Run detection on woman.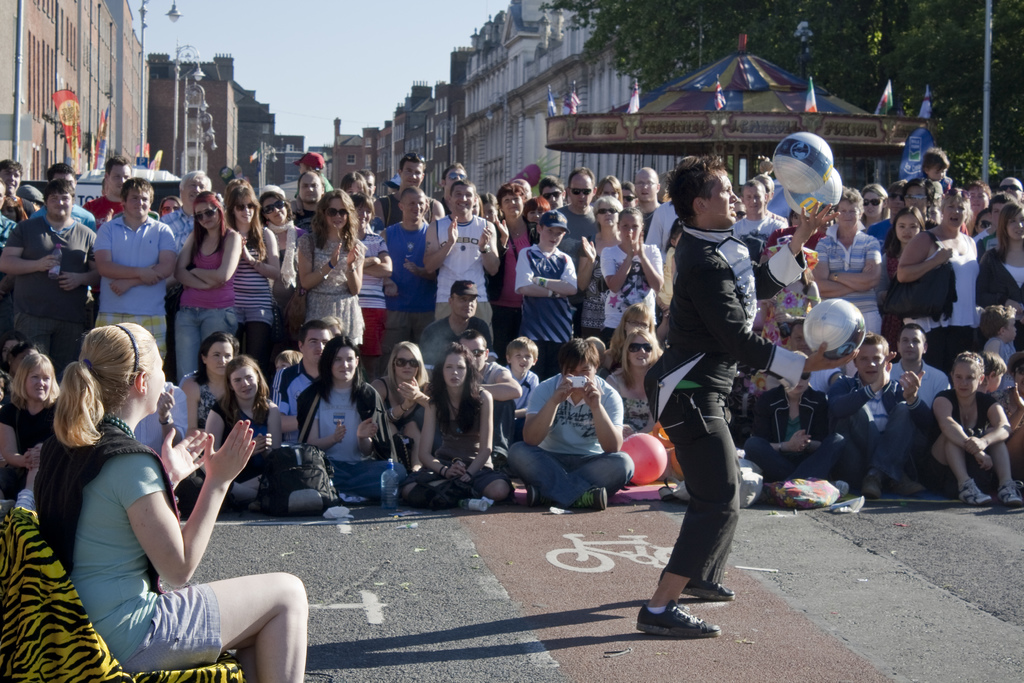
Result: (x1=896, y1=186, x2=981, y2=347).
